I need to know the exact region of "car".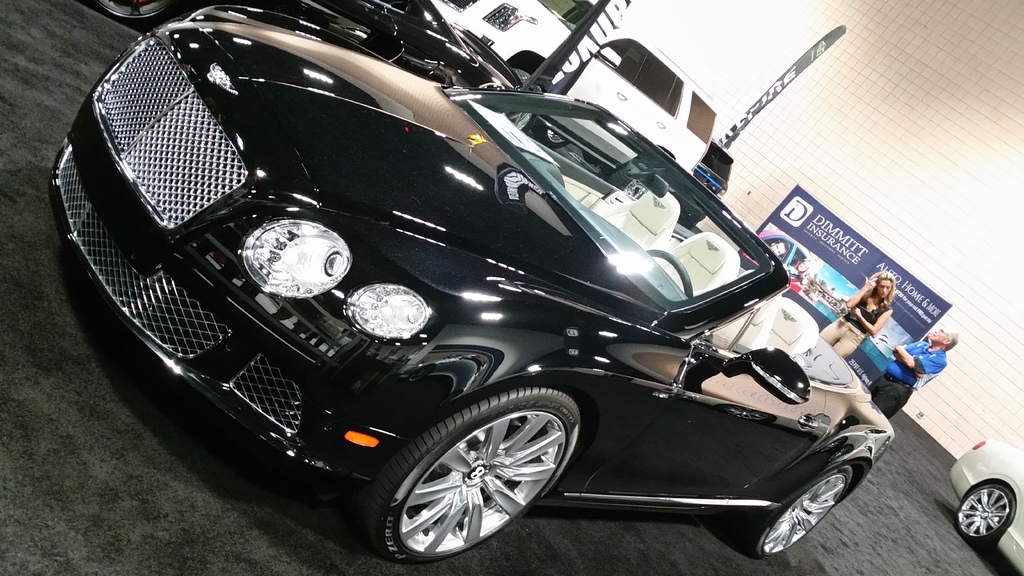
Region: box(945, 442, 1023, 575).
